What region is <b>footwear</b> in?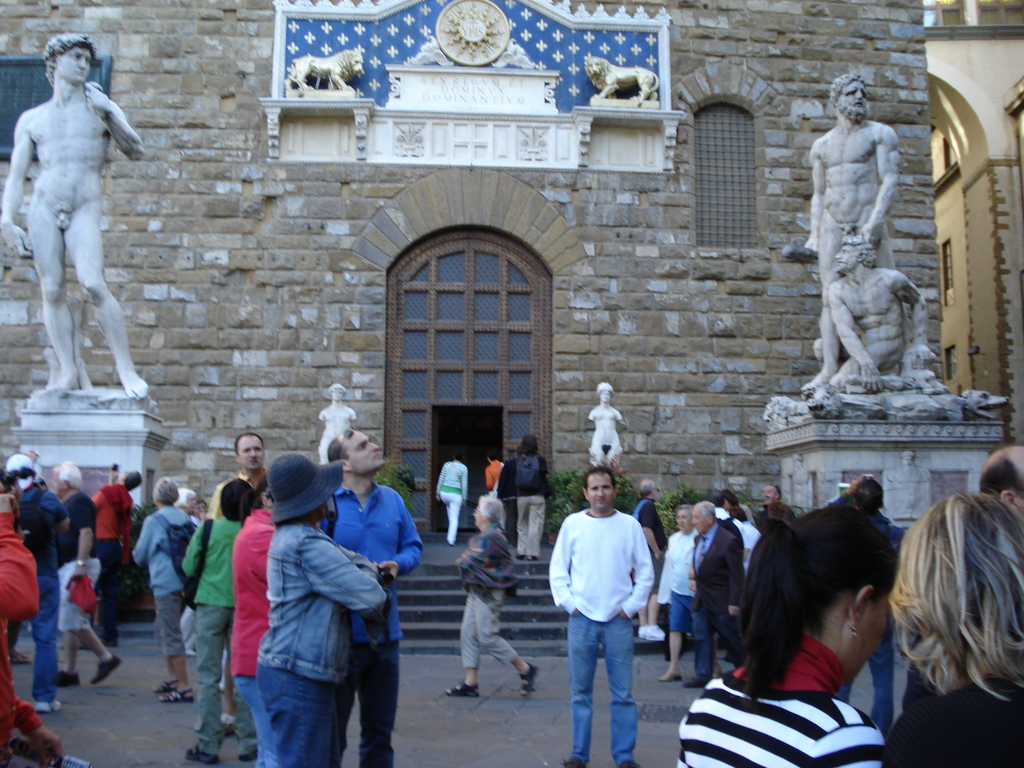
region(620, 757, 642, 767).
